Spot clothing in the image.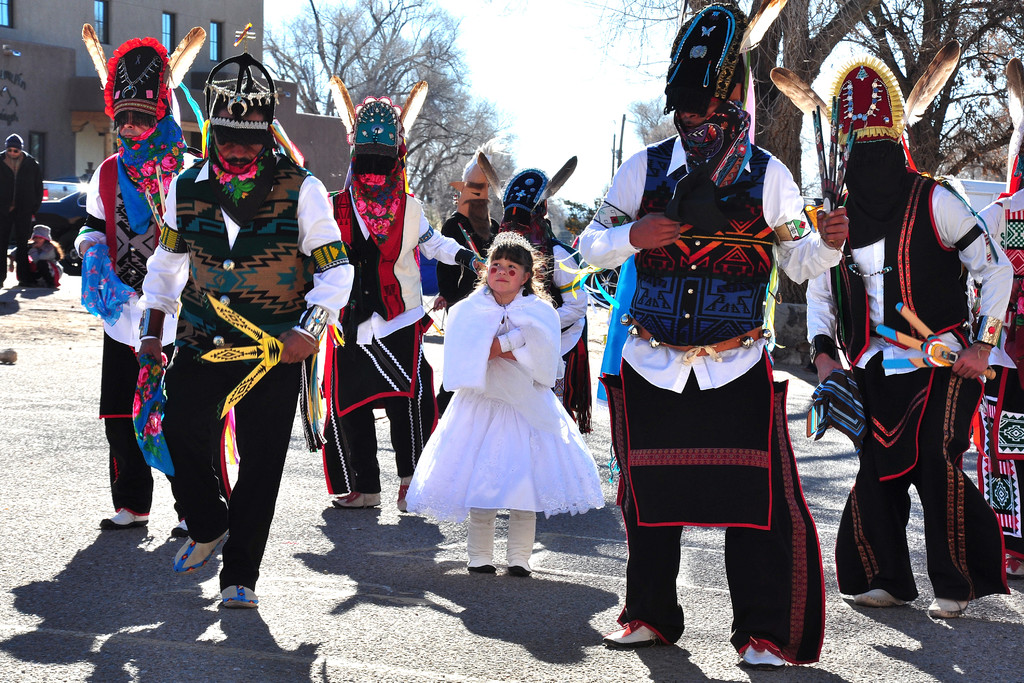
clothing found at [x1=133, y1=136, x2=353, y2=595].
